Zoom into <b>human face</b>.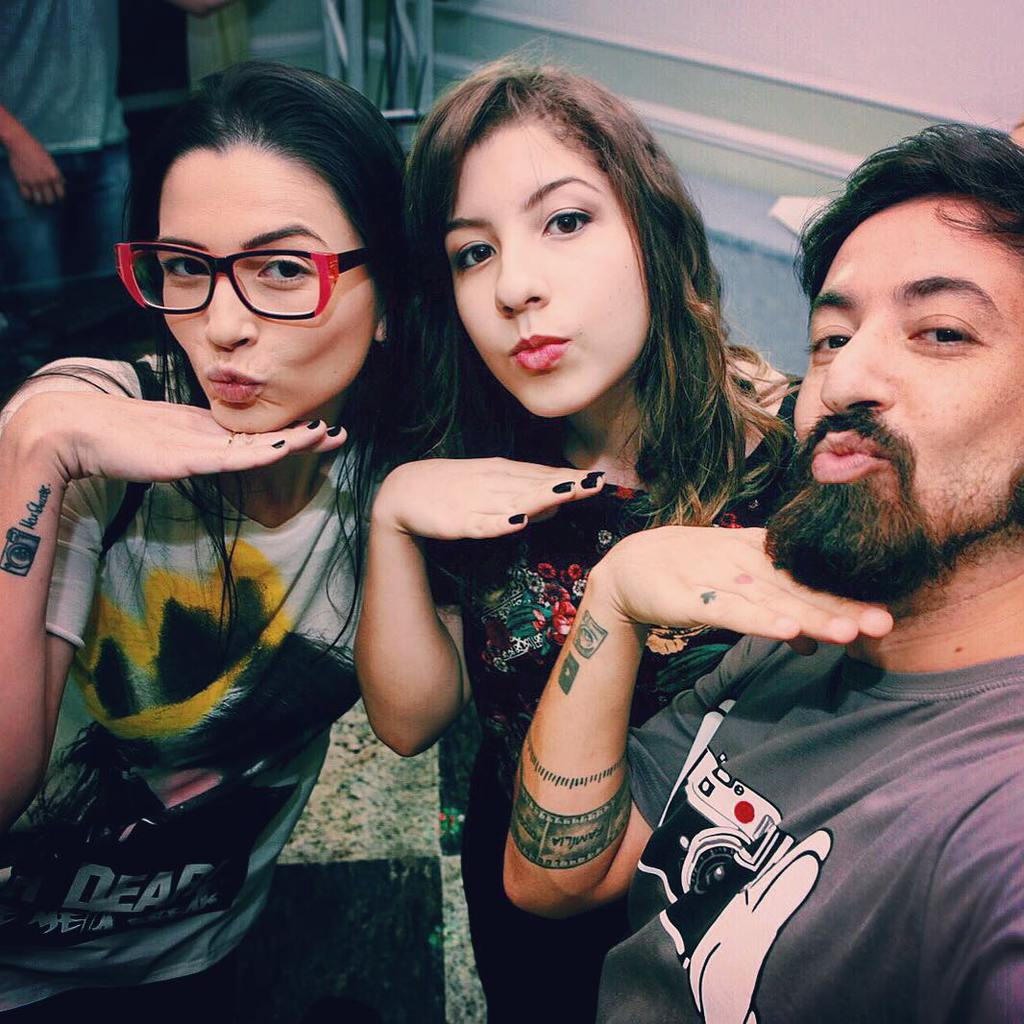
Zoom target: 786:204:1023:563.
